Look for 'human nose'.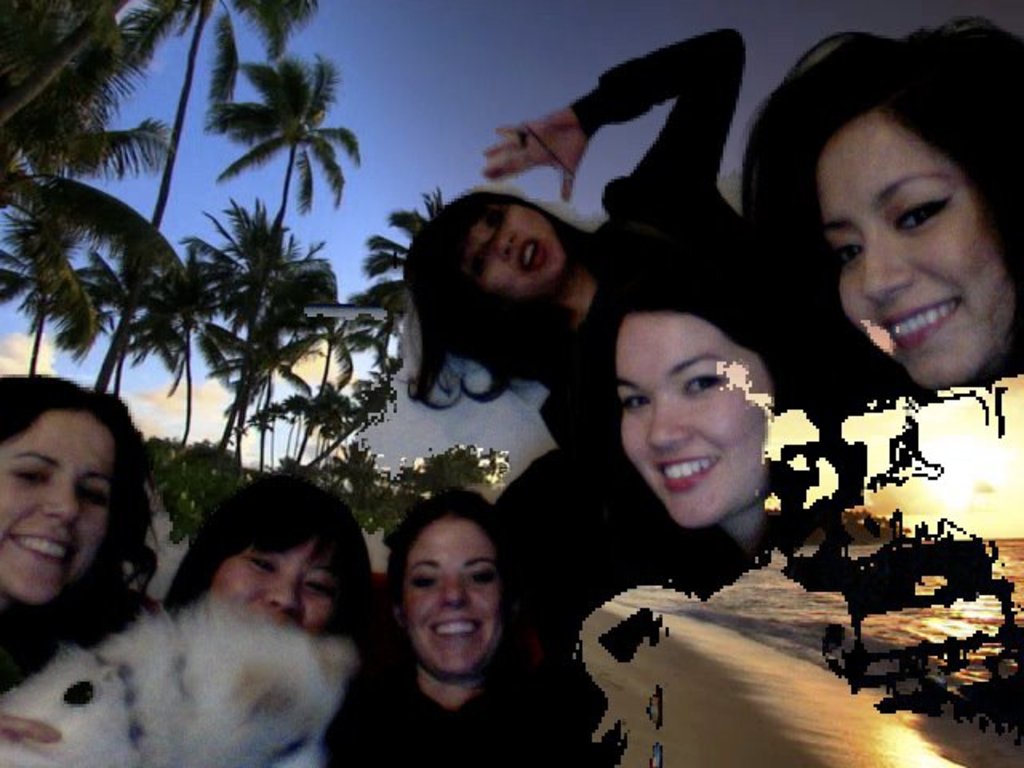
Found: 486 230 512 262.
